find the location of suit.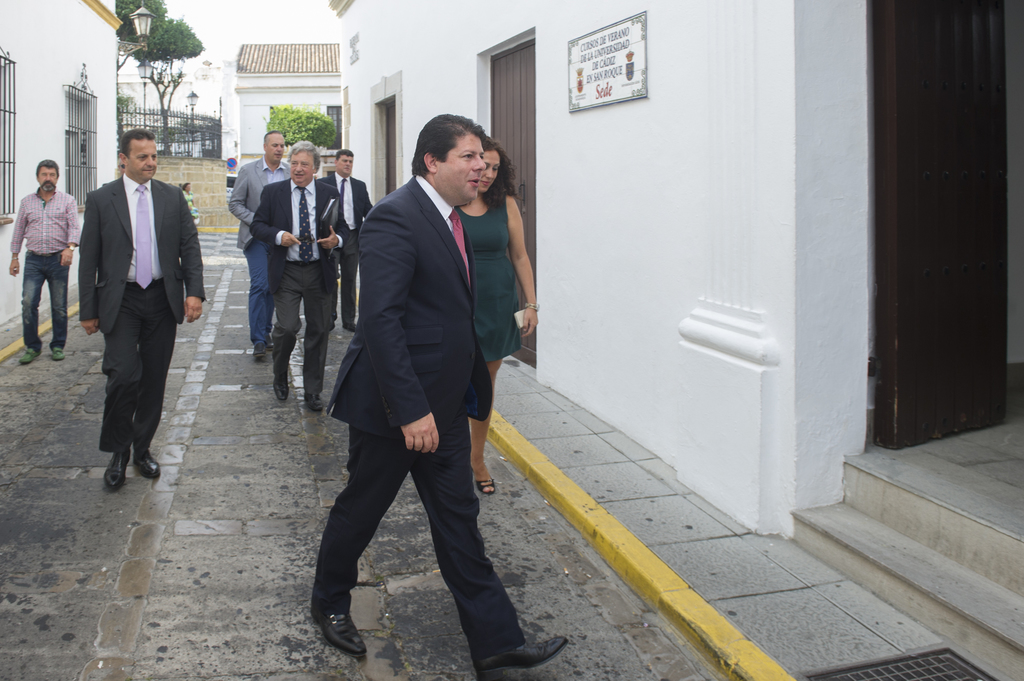
Location: (307, 171, 526, 661).
